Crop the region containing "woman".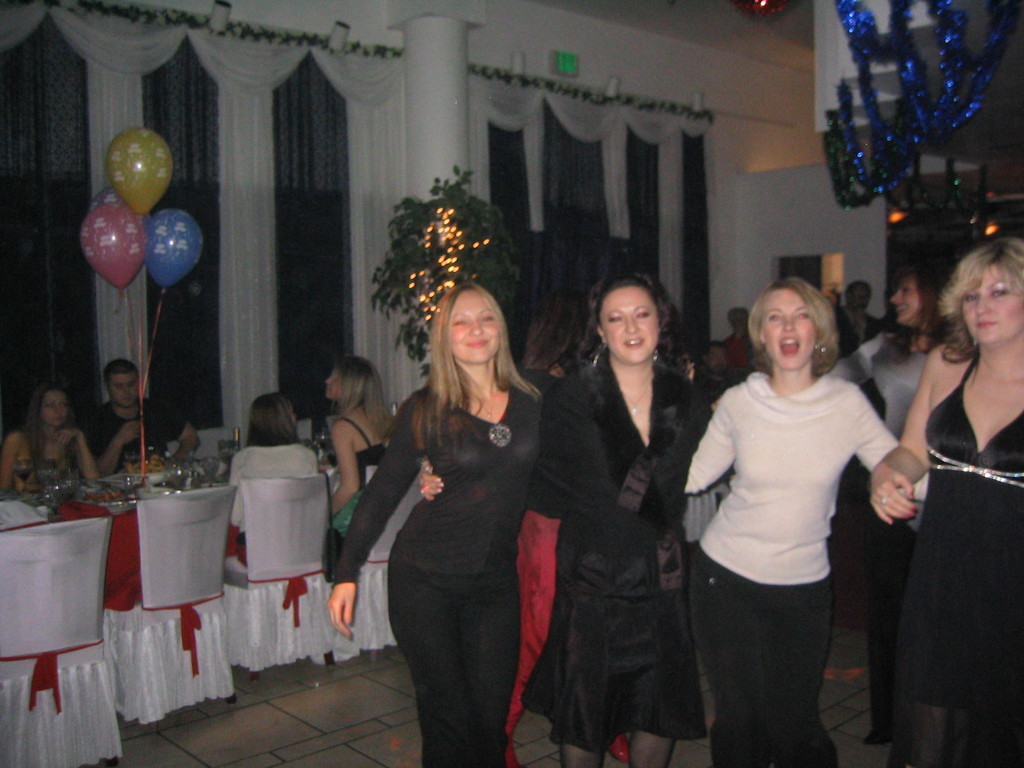
Crop region: <region>327, 282, 570, 767</region>.
